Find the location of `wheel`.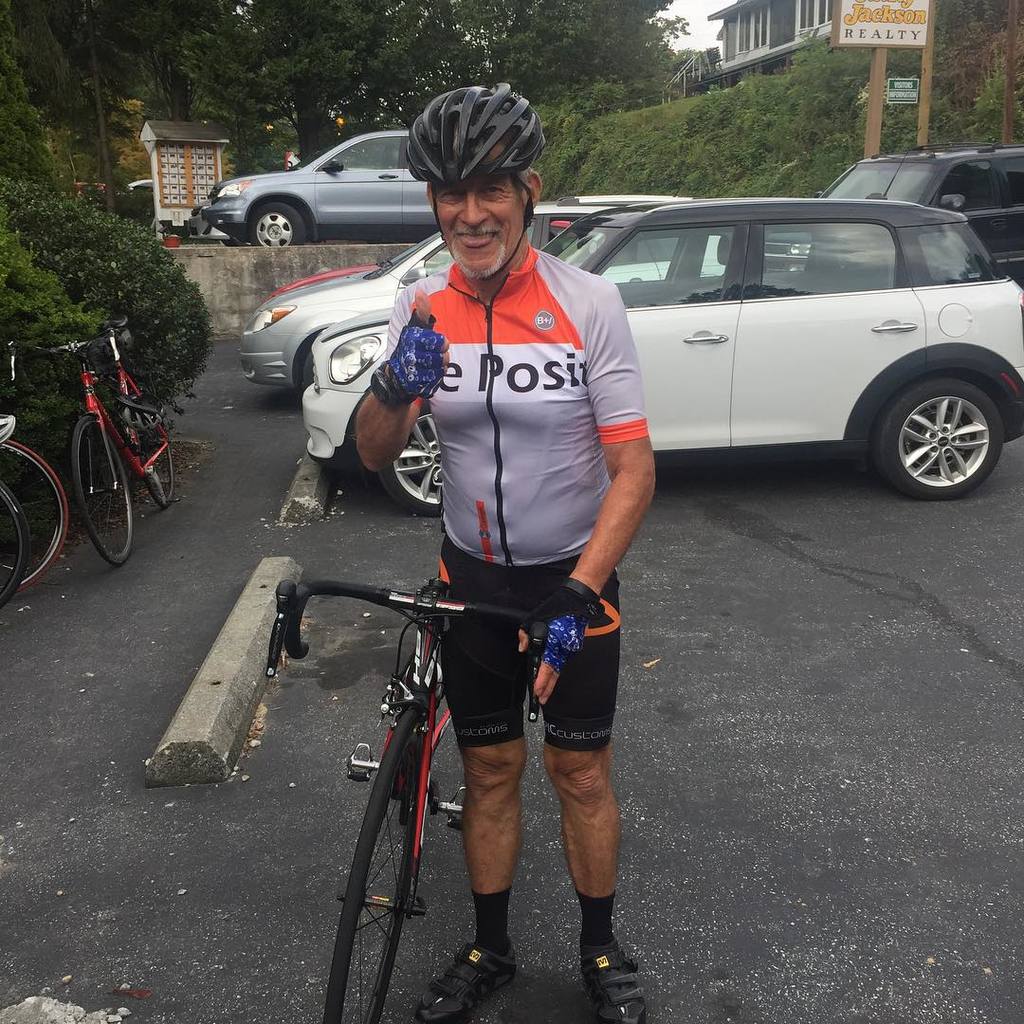
Location: BBox(0, 488, 32, 605).
